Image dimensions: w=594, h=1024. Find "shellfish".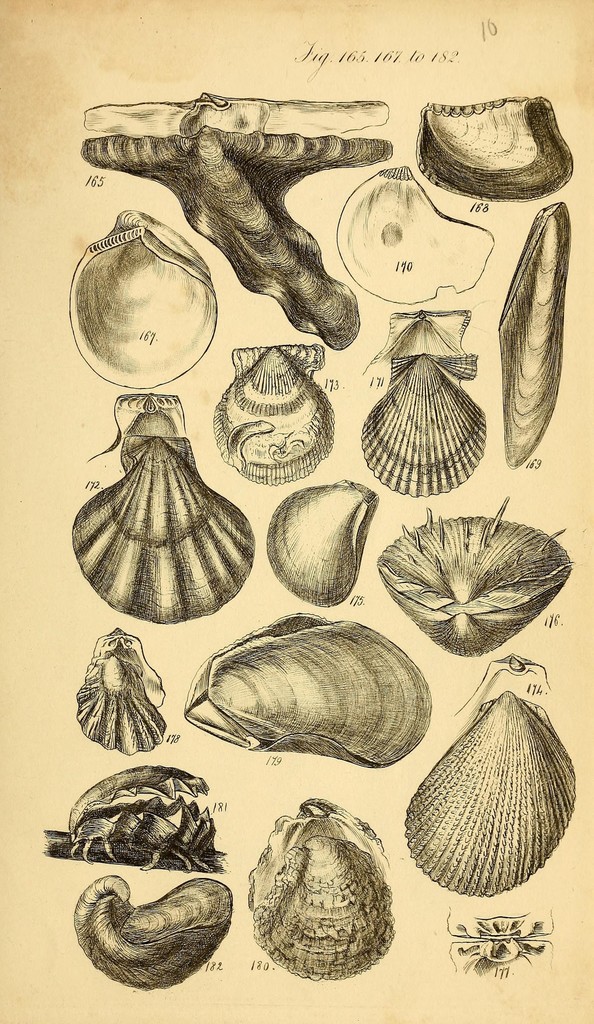
crop(333, 162, 499, 304).
